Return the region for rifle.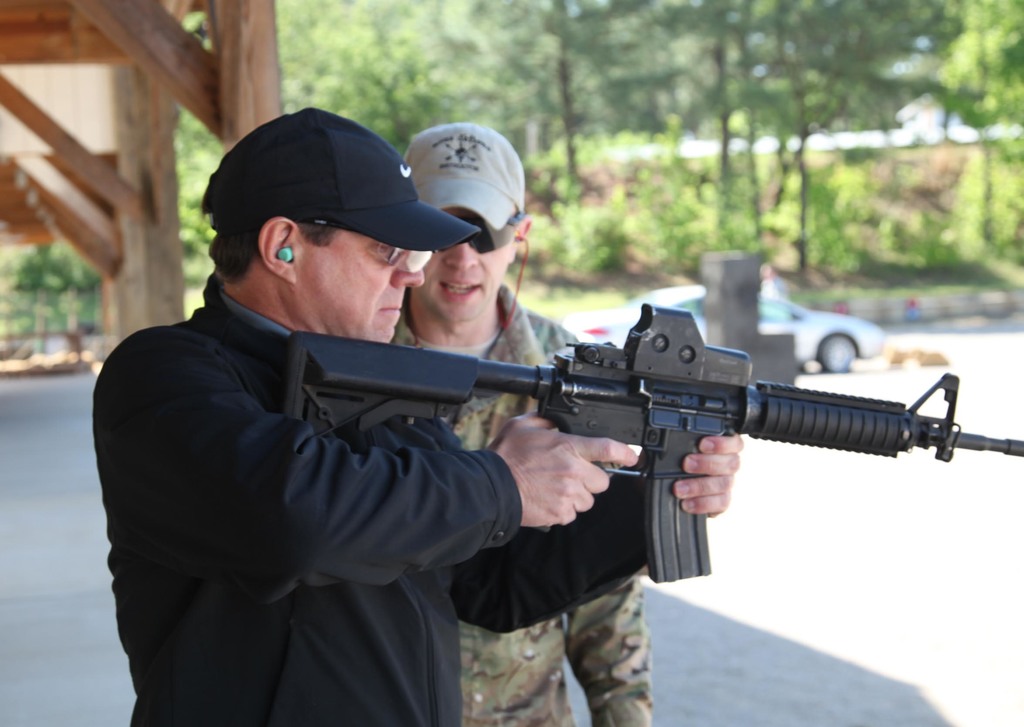
bbox=(280, 302, 1023, 584).
